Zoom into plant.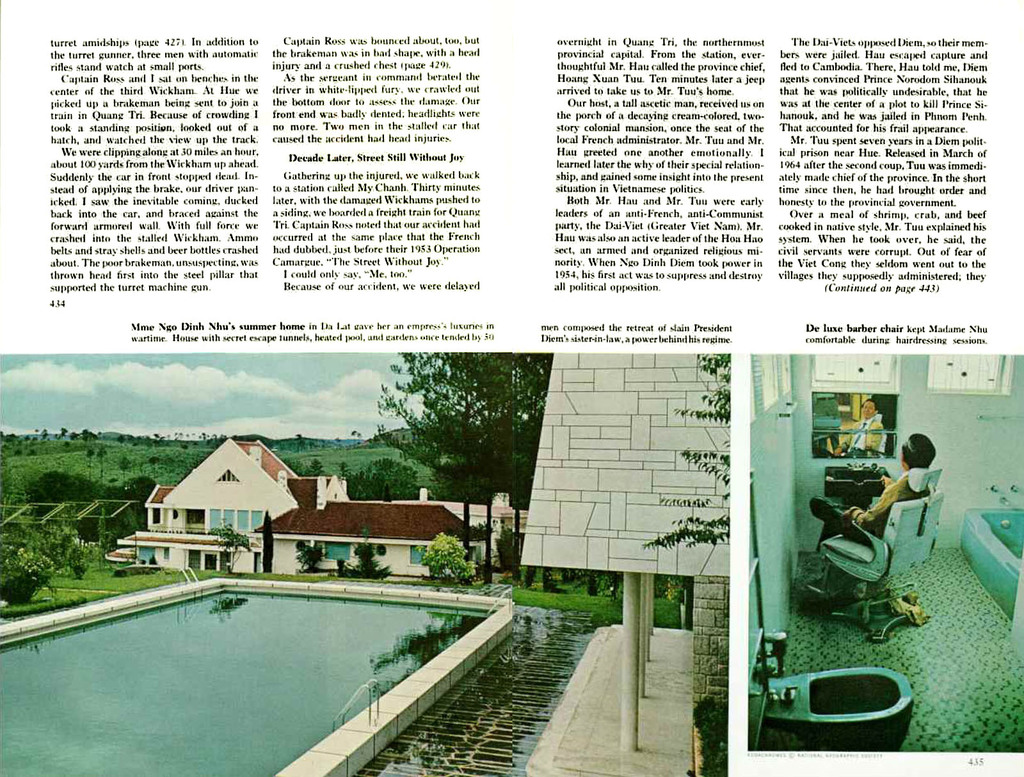
Zoom target: (x1=0, y1=543, x2=52, y2=607).
